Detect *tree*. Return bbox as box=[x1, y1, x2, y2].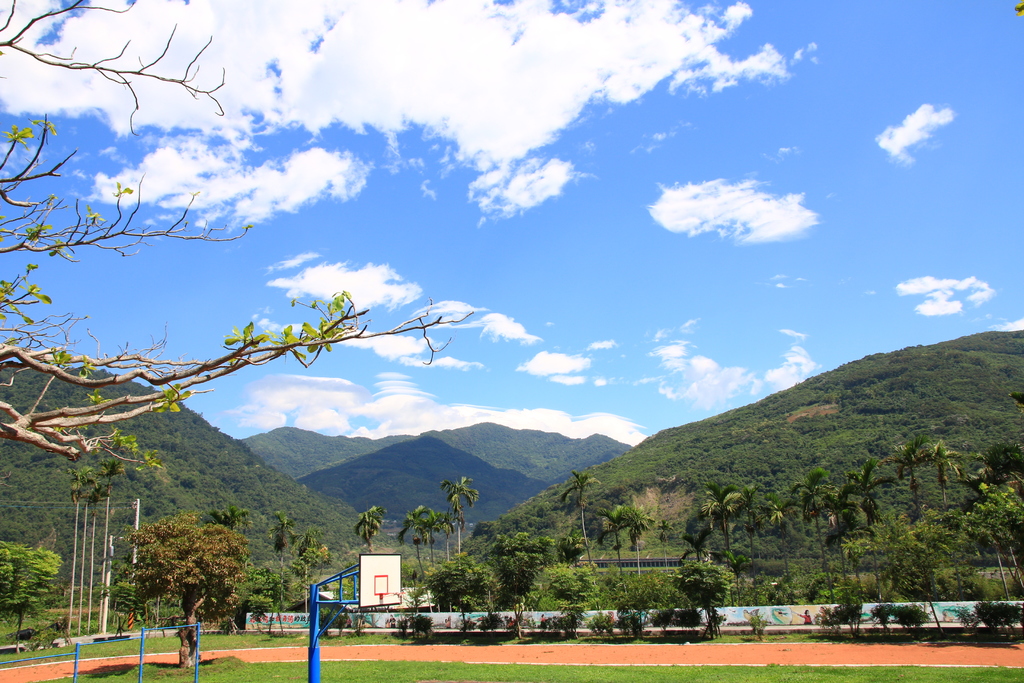
box=[435, 476, 479, 561].
